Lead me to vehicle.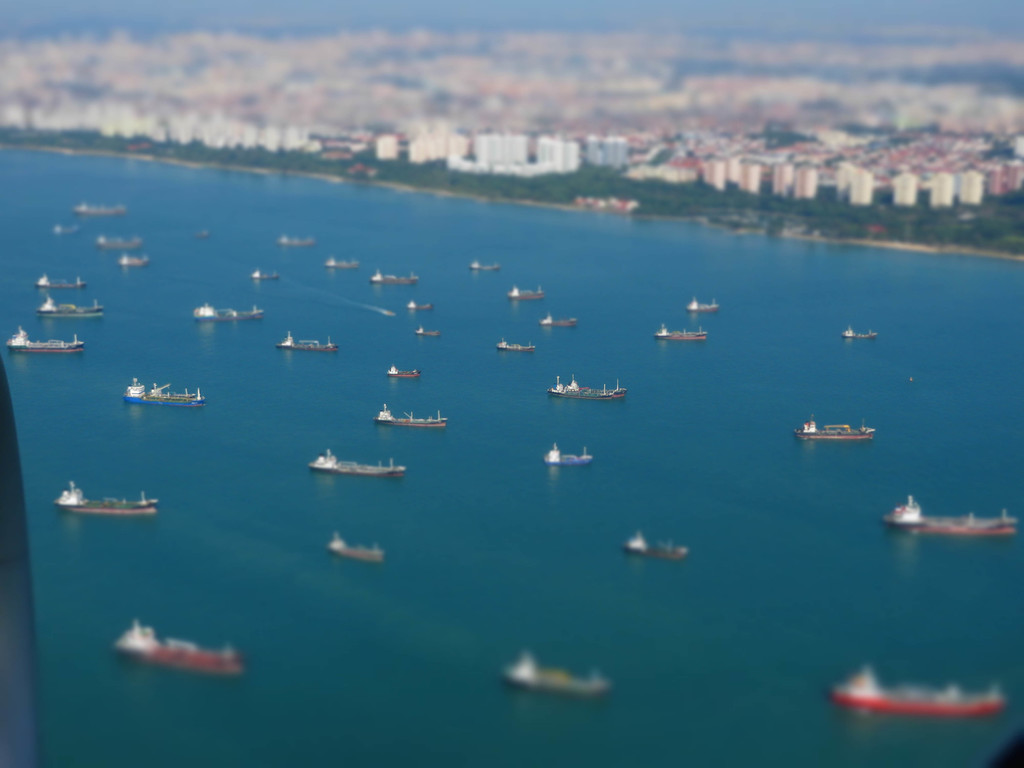
Lead to Rect(36, 291, 104, 321).
